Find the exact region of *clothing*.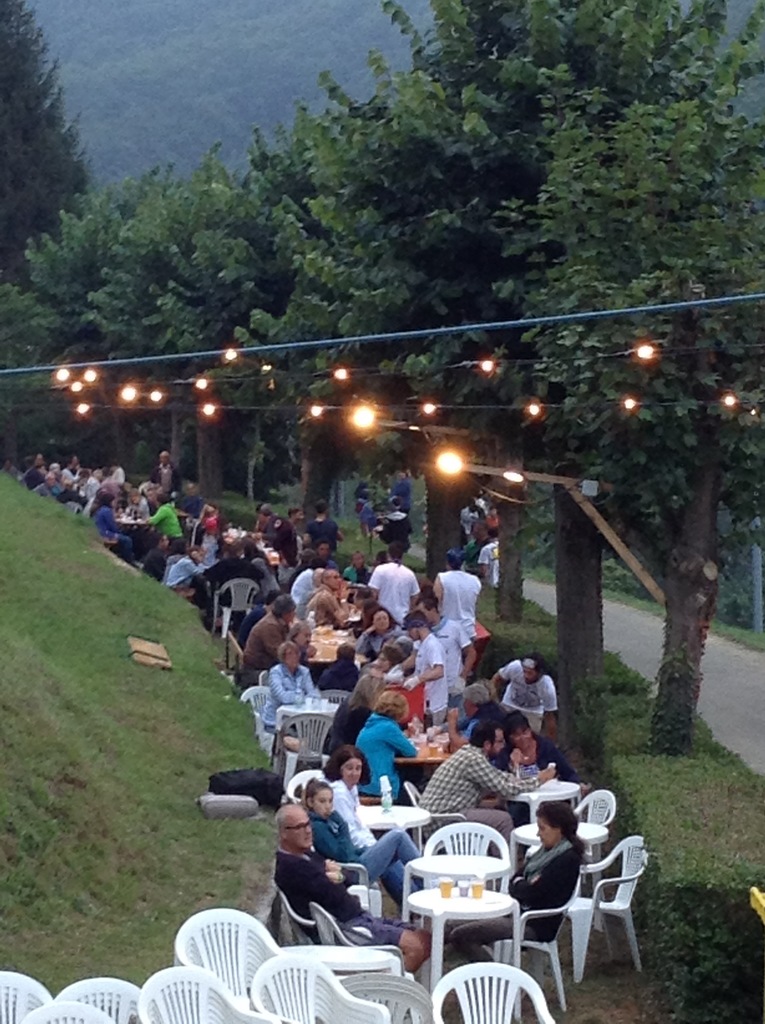
Exact region: 235, 608, 289, 684.
